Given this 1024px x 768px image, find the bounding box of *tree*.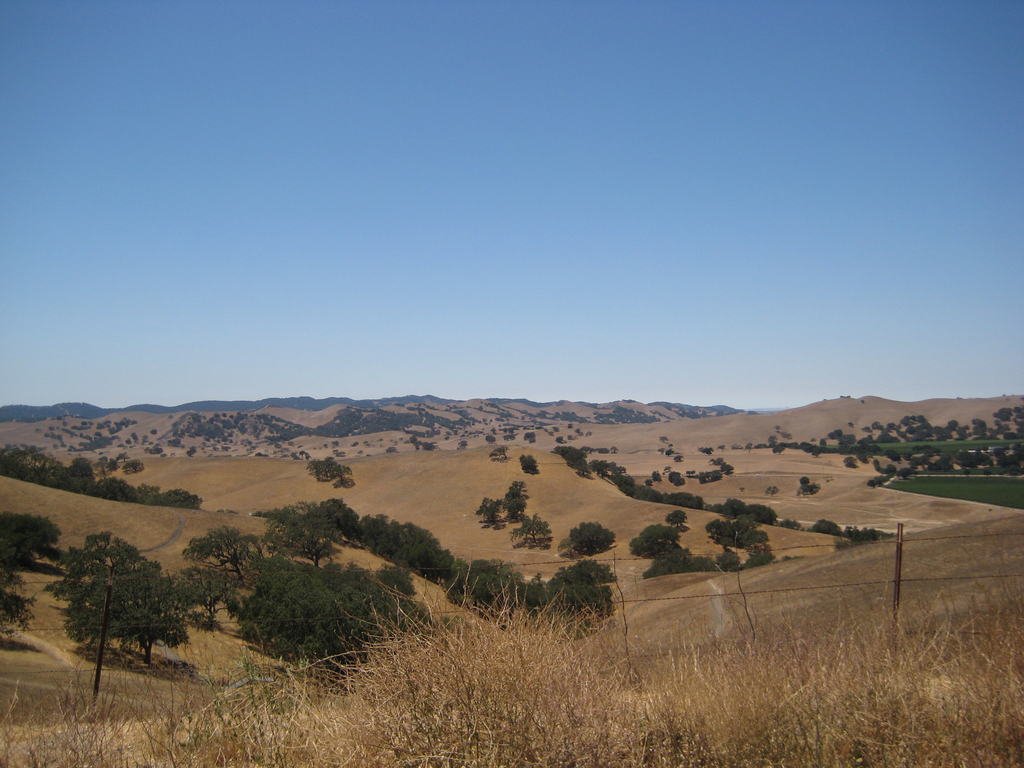
box(506, 514, 552, 547).
